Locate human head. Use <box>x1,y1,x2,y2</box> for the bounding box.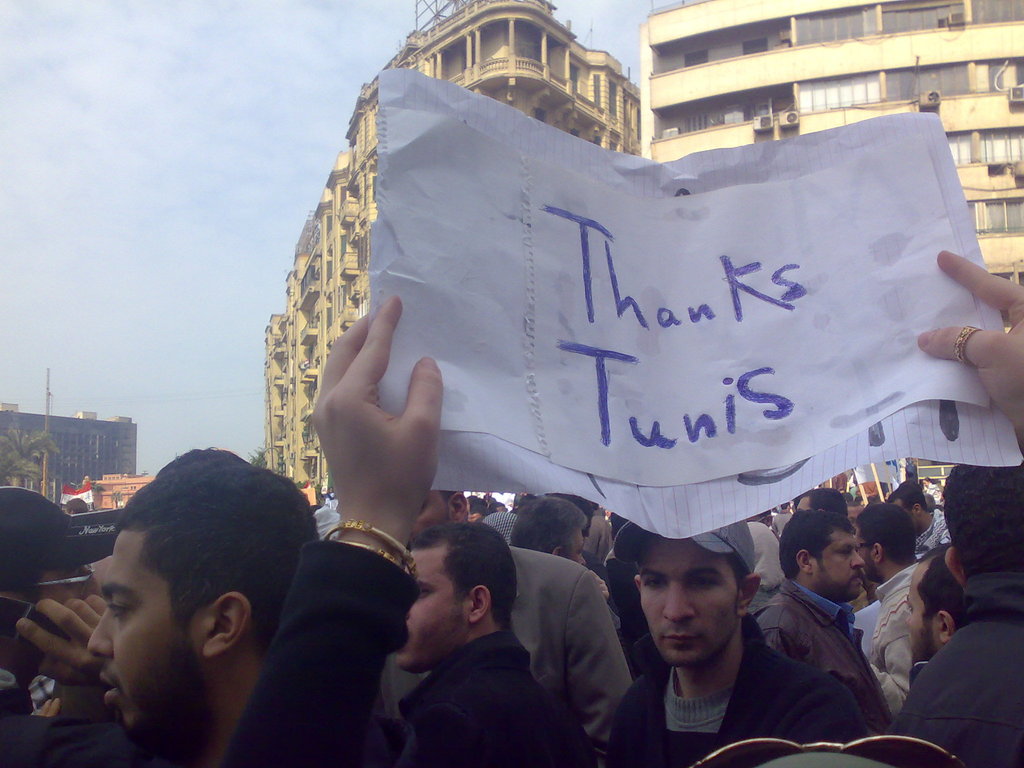
<box>779,502,792,515</box>.
